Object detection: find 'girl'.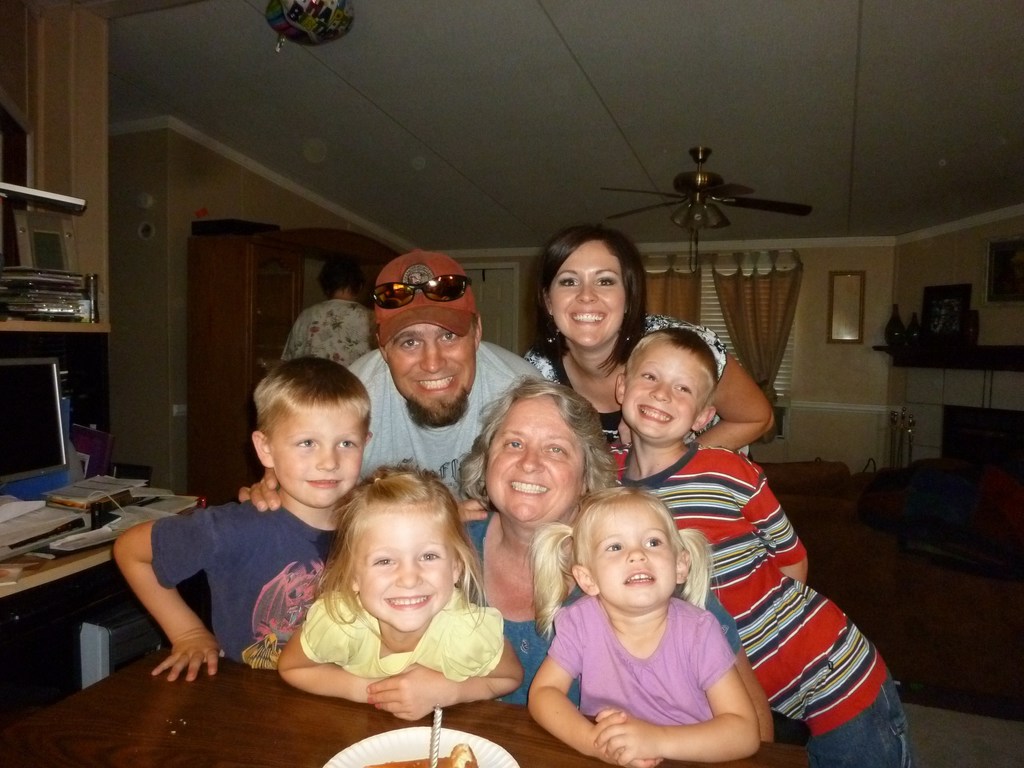
[left=275, top=465, right=527, bottom=721].
